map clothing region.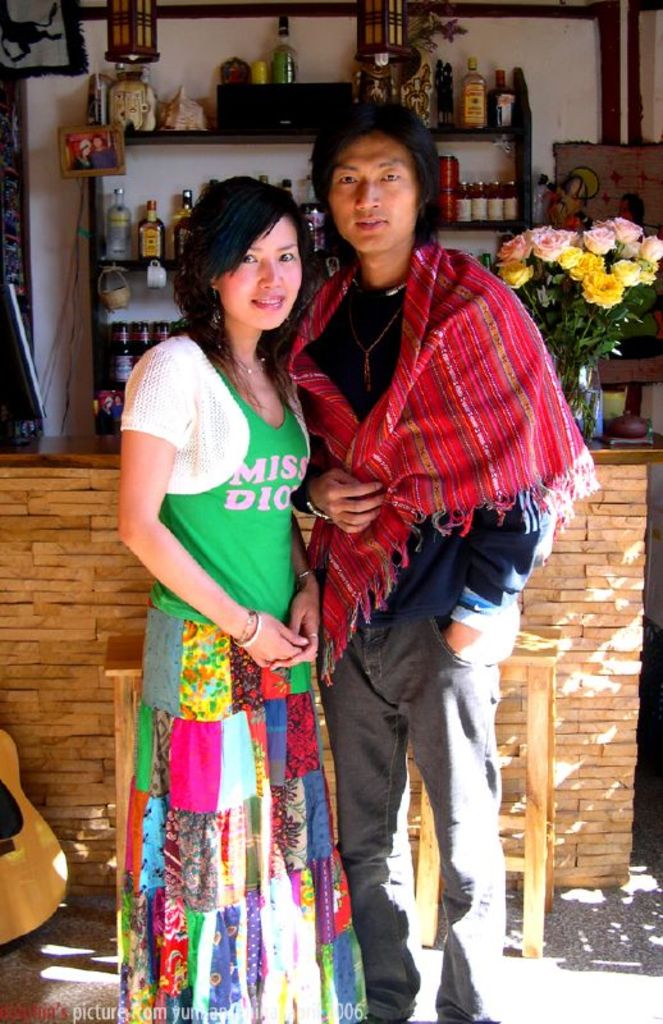
Mapped to 123 296 325 959.
